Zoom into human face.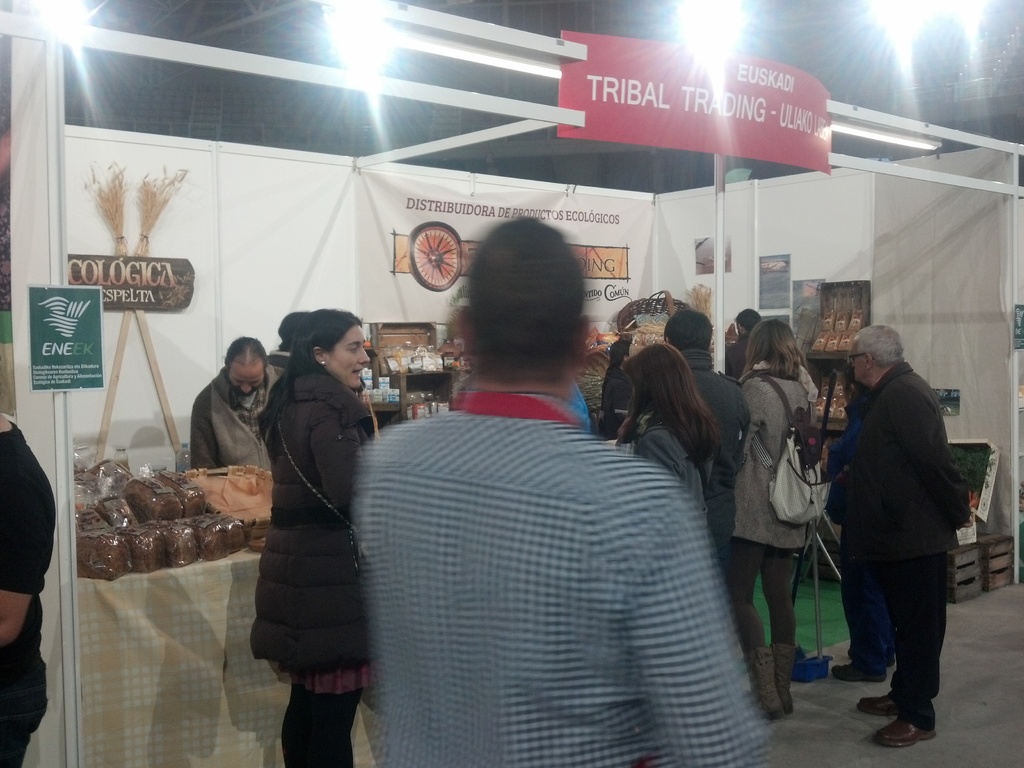
Zoom target: [left=323, top=321, right=371, bottom=388].
